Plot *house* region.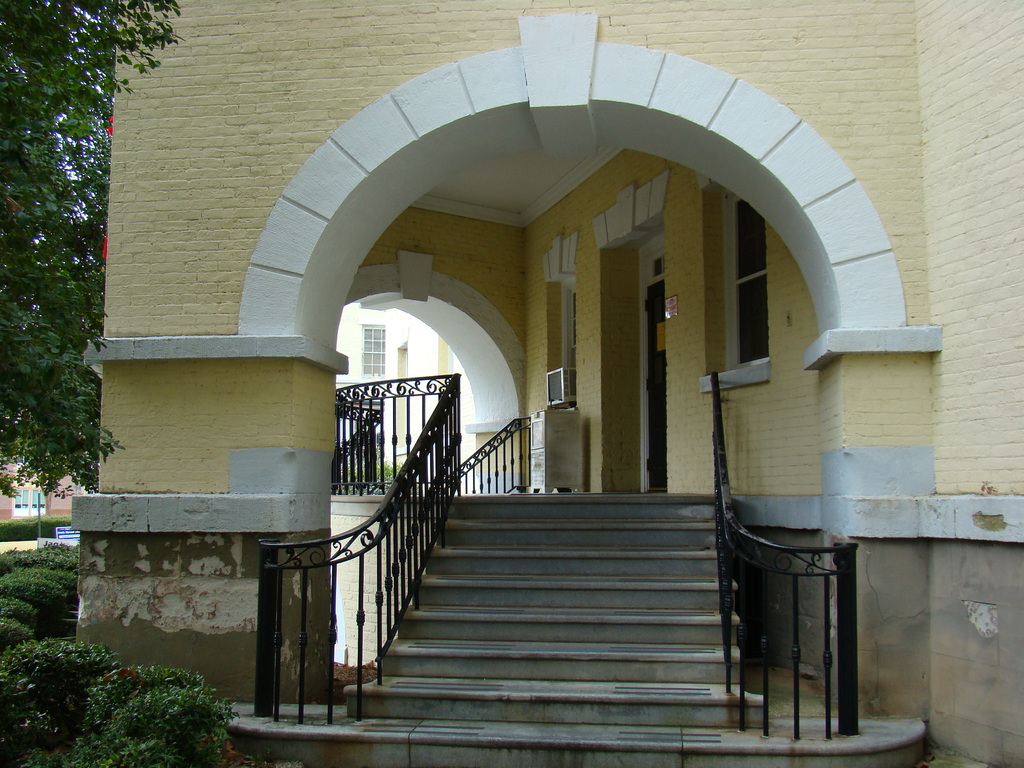
Plotted at locate(70, 0, 1023, 767).
